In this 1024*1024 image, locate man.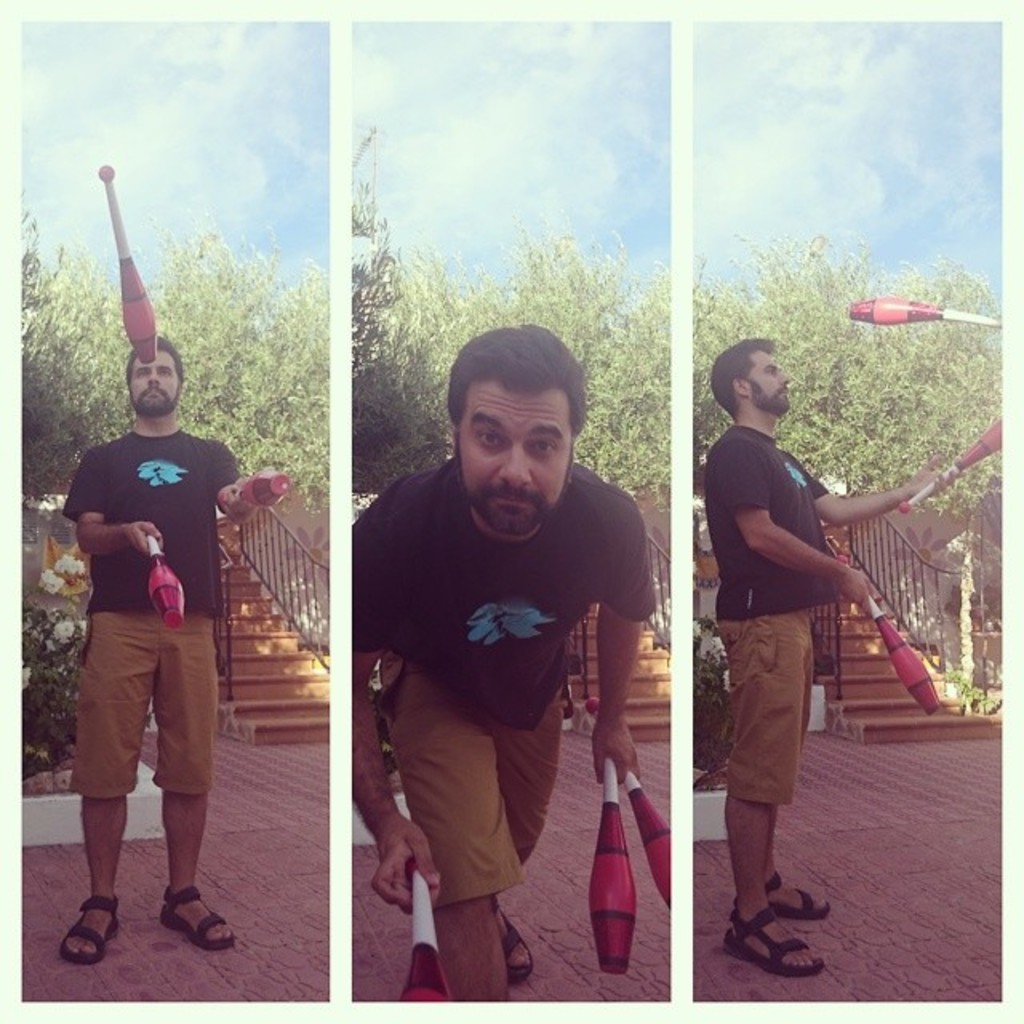
Bounding box: [67, 322, 280, 966].
